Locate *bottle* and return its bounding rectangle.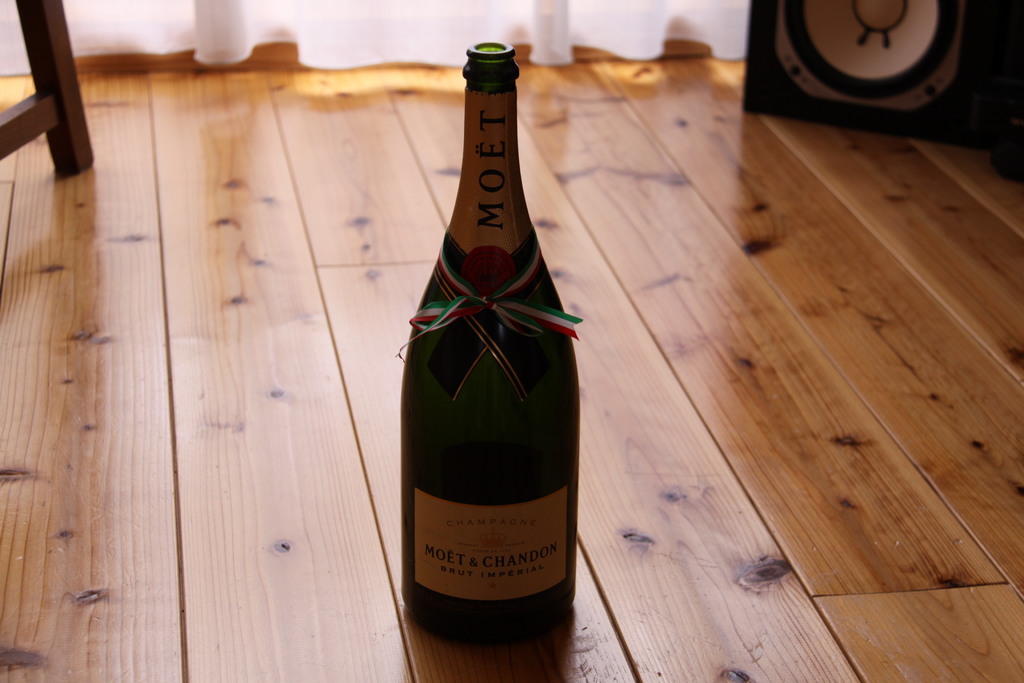
pyautogui.locateOnScreen(403, 42, 579, 636).
